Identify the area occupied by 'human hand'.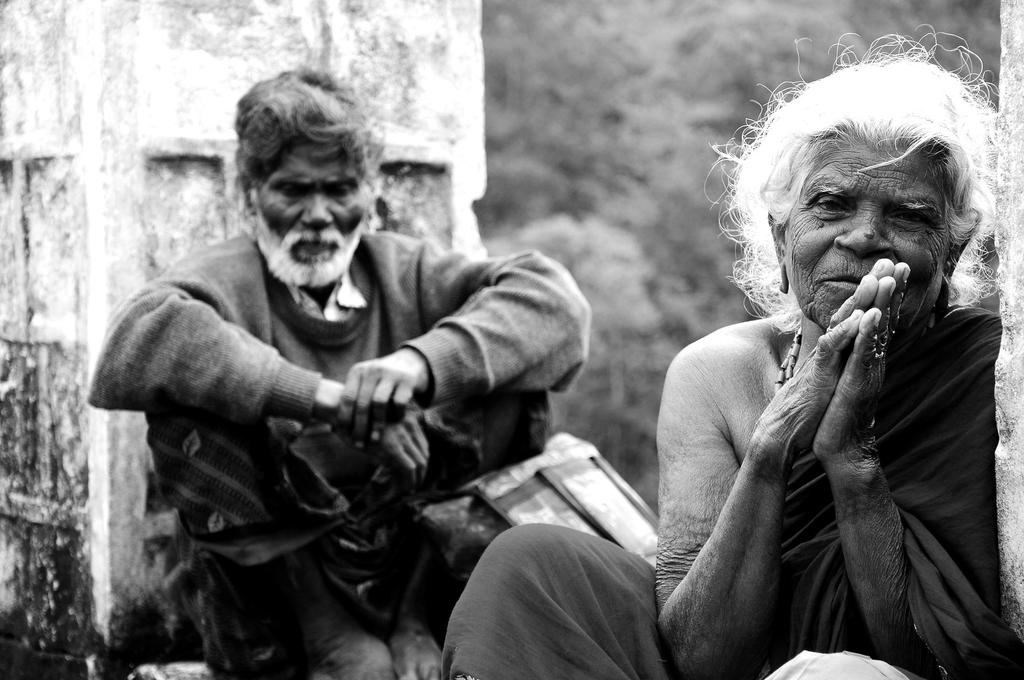
Area: (754,256,897,474).
